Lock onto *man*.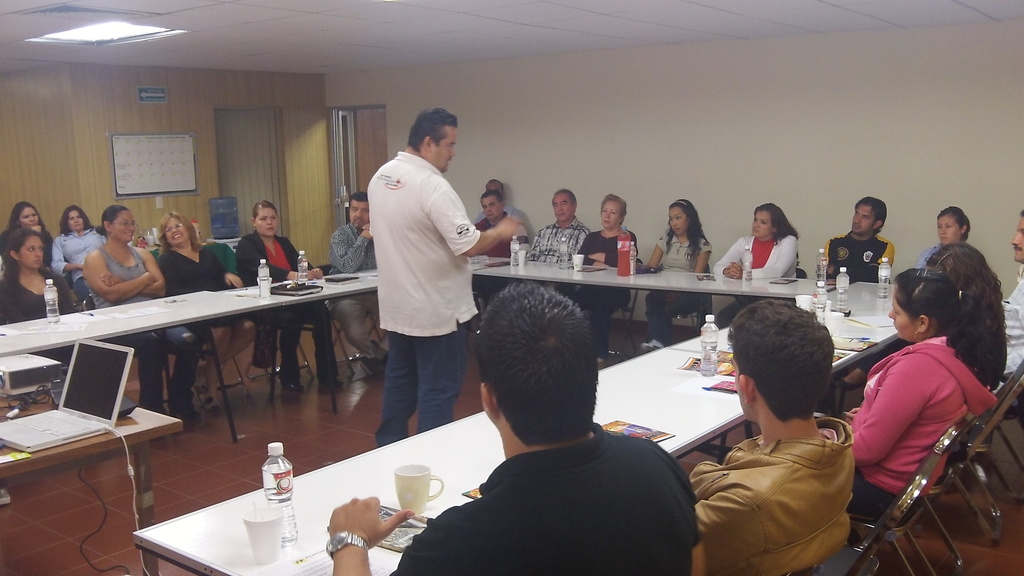
Locked: 997:215:1023:400.
